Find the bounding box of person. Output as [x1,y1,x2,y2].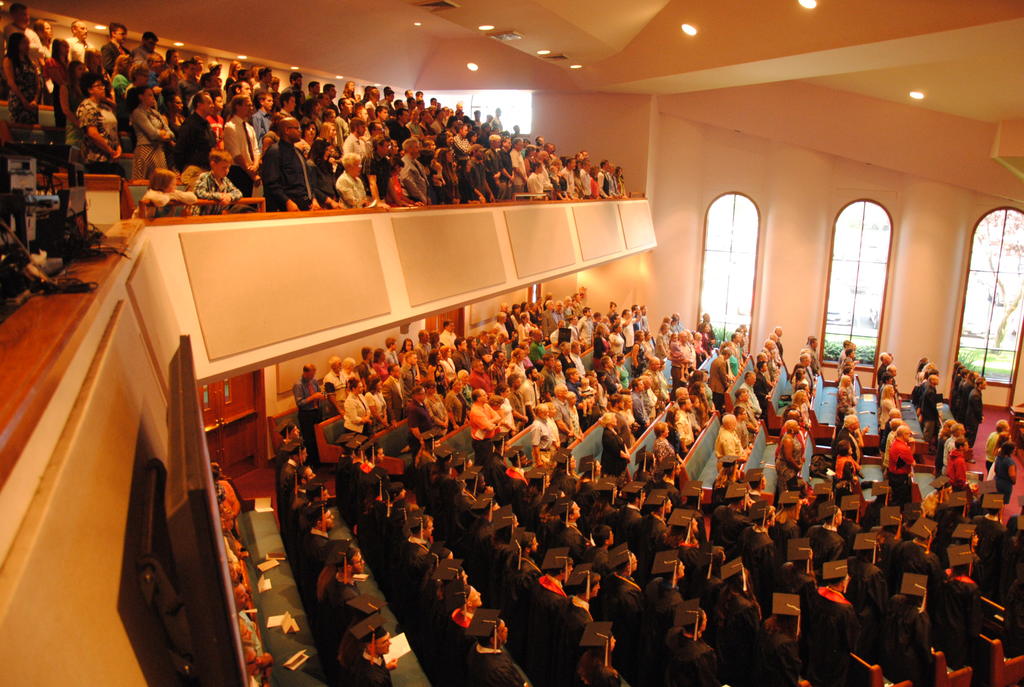
[325,84,340,106].
